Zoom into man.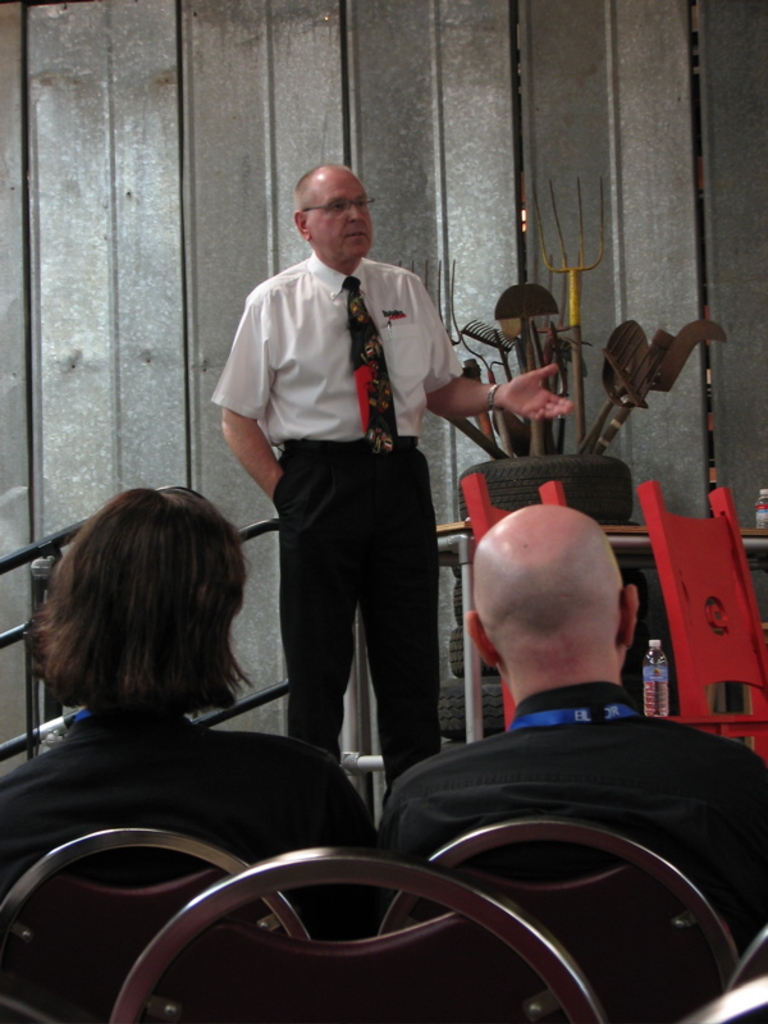
Zoom target: 212/163/577/797.
